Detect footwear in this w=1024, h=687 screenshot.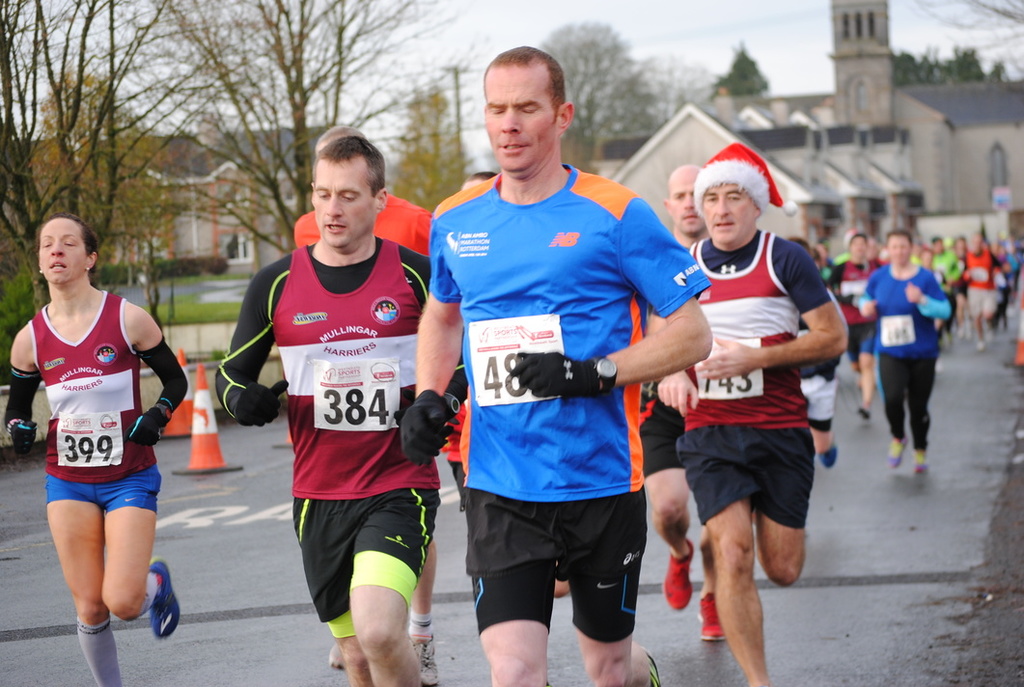
Detection: 916 446 926 478.
